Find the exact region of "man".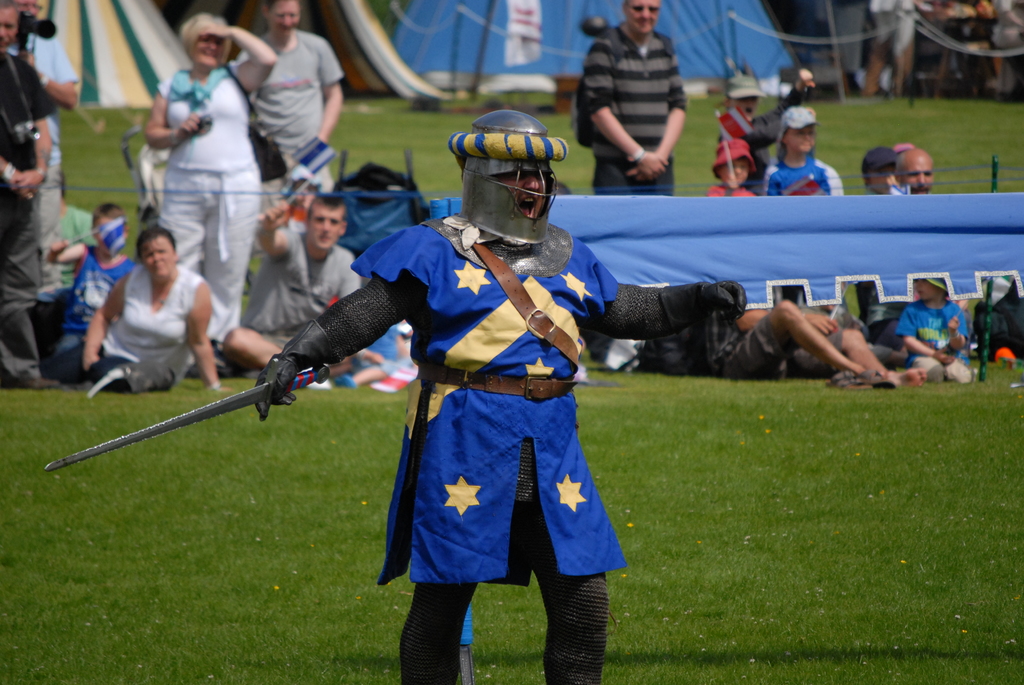
Exact region: x1=0, y1=0, x2=60, y2=388.
